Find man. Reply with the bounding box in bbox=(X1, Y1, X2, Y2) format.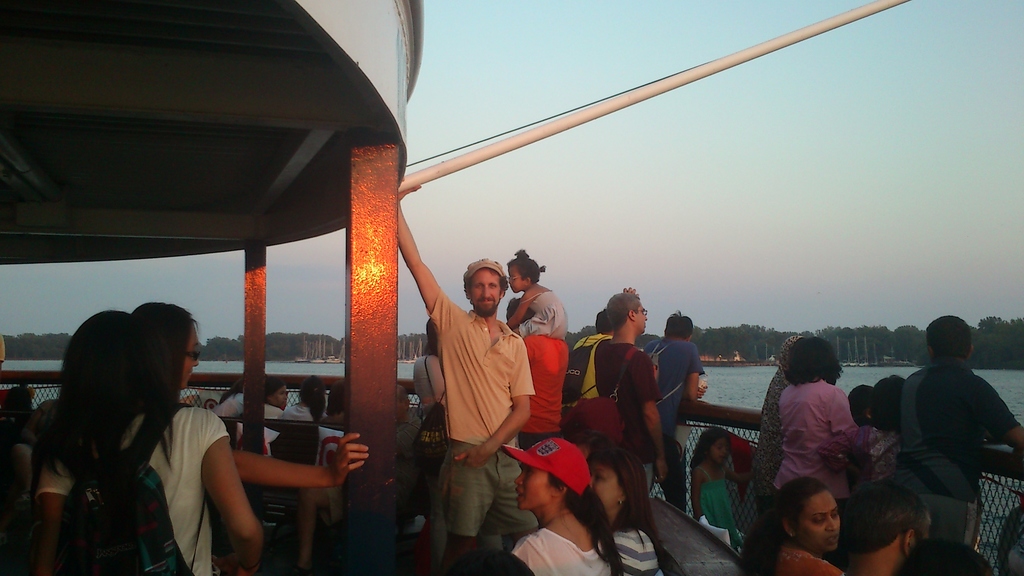
bbox=(407, 228, 551, 557).
